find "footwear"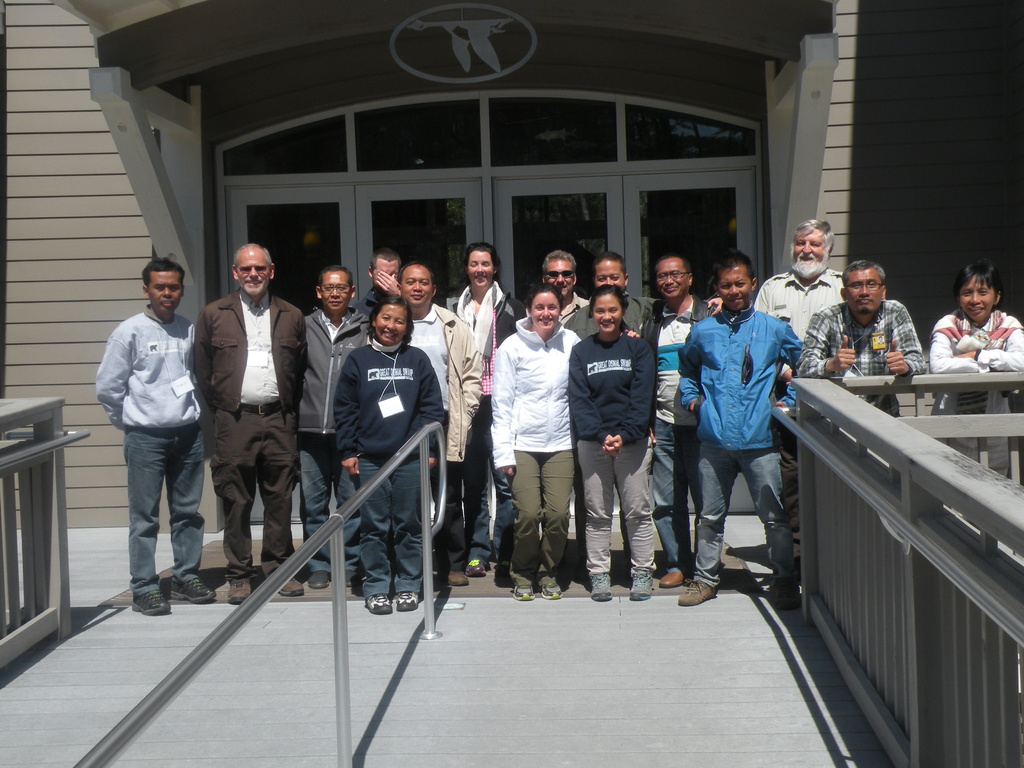
detection(169, 581, 218, 605)
